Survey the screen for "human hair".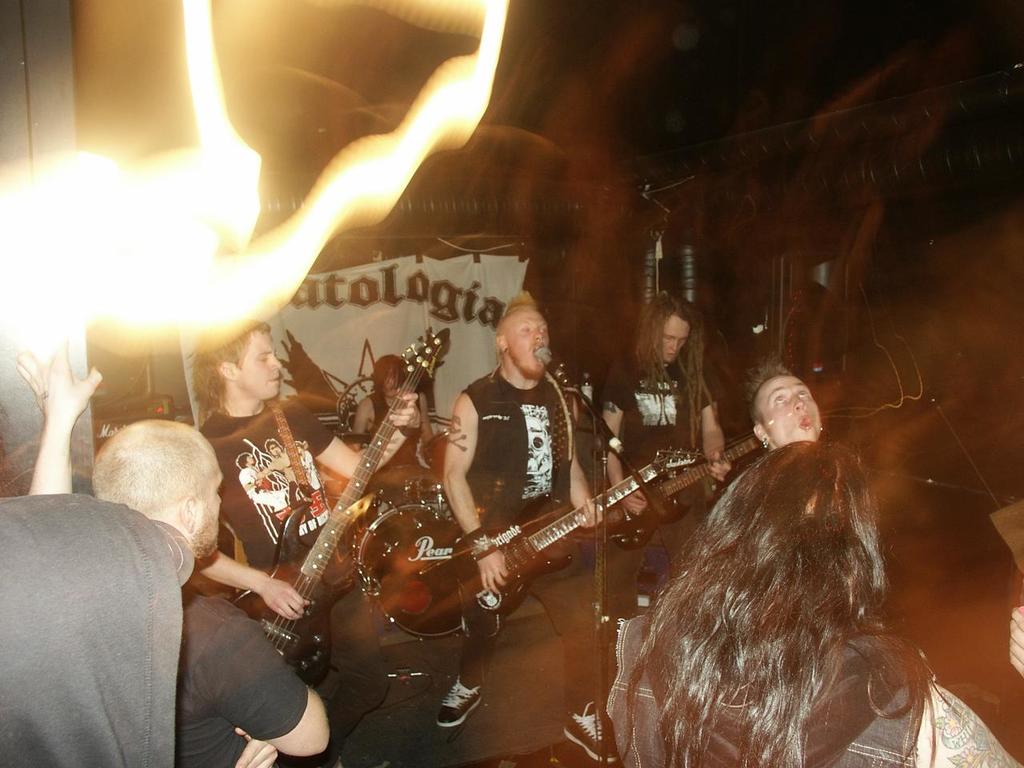
Survey found: select_region(189, 317, 276, 427).
